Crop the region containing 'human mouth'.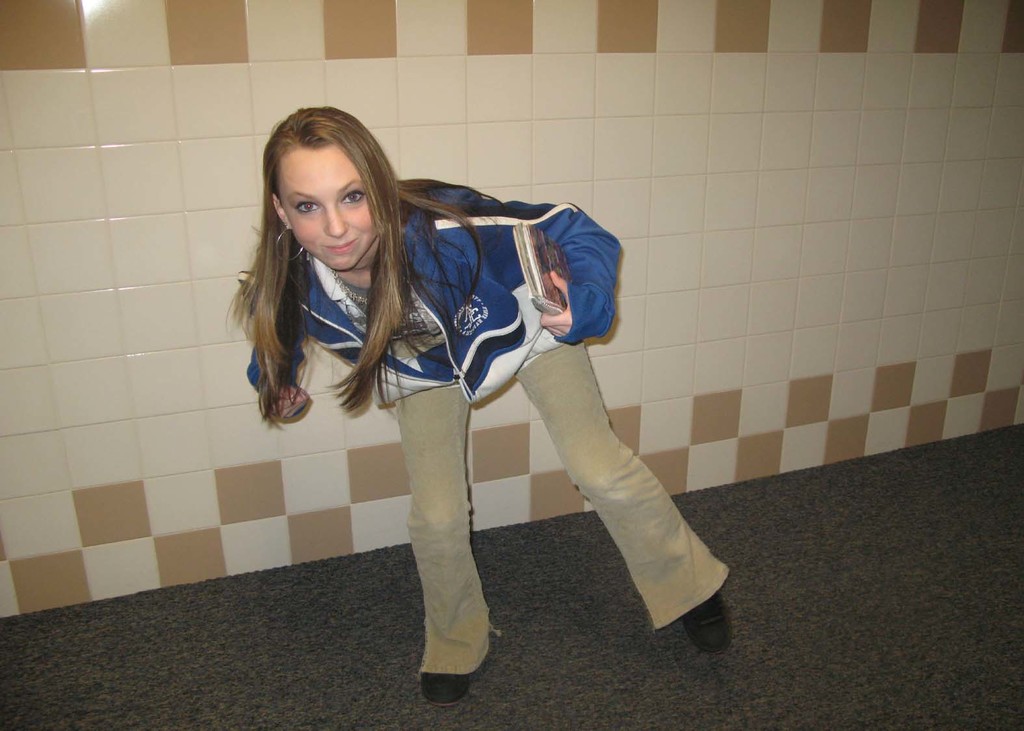
Crop region: [left=321, top=238, right=359, bottom=255].
